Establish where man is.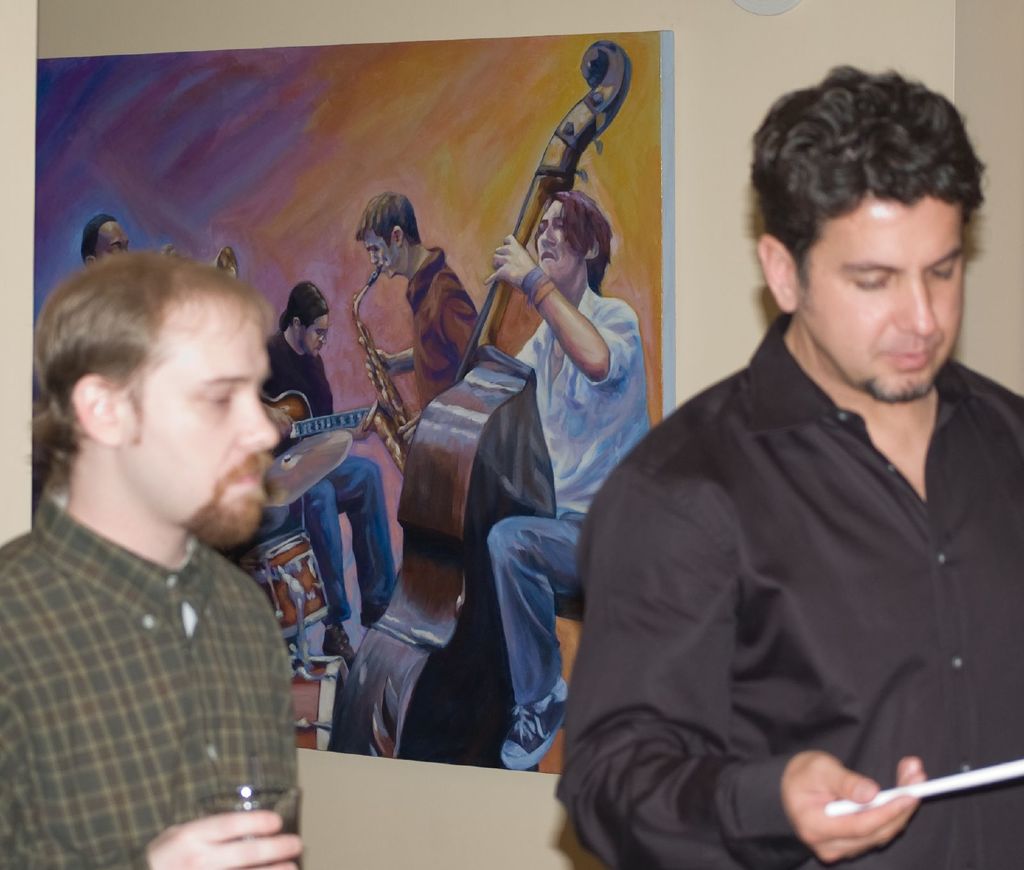
Established at {"left": 0, "top": 249, "right": 305, "bottom": 869}.
